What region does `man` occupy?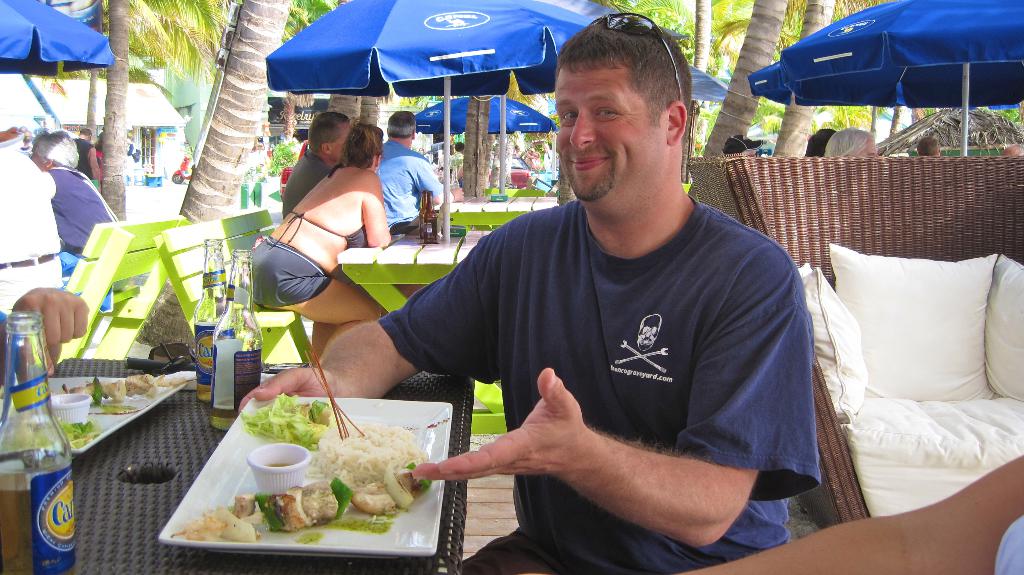
378/108/467/234.
